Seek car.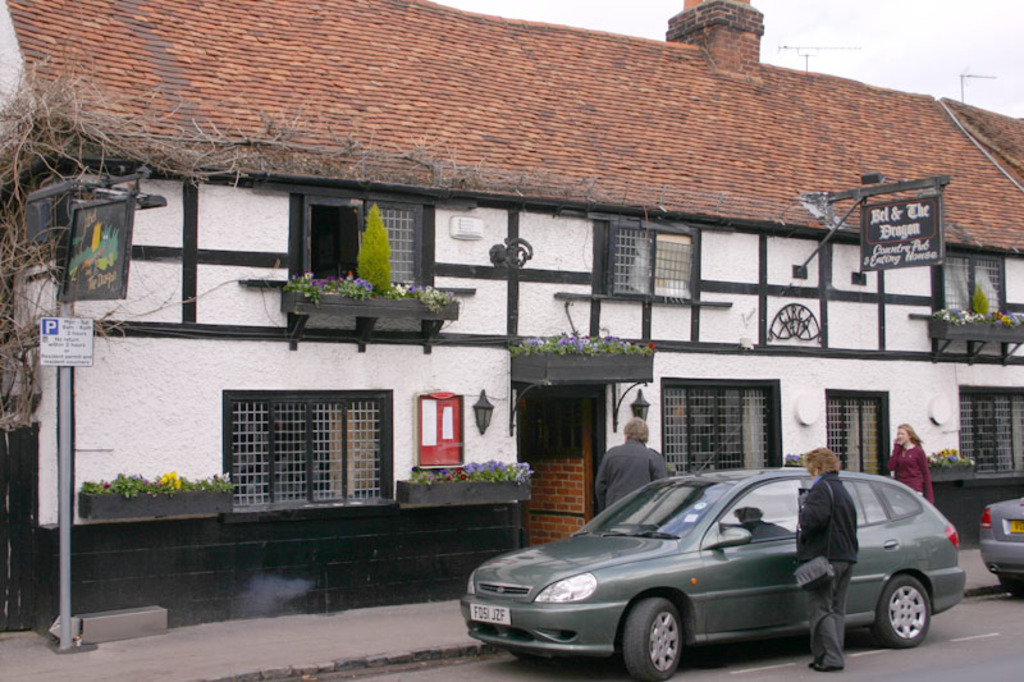
(974, 494, 1023, 595).
